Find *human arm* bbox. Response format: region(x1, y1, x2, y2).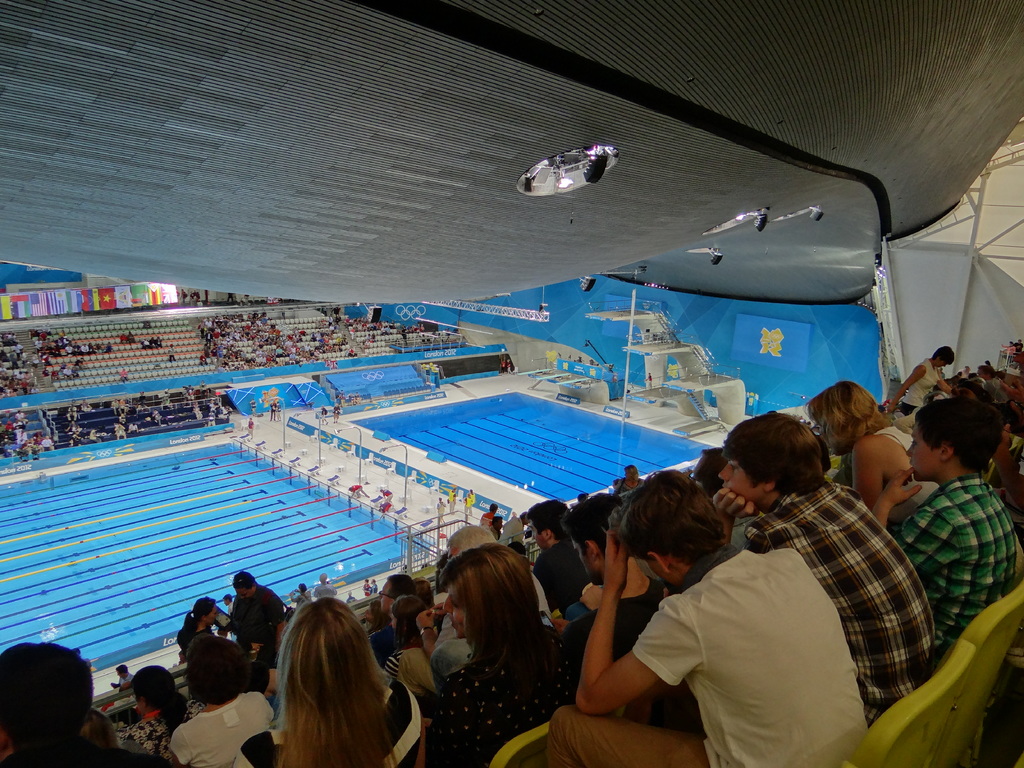
region(582, 568, 664, 723).
